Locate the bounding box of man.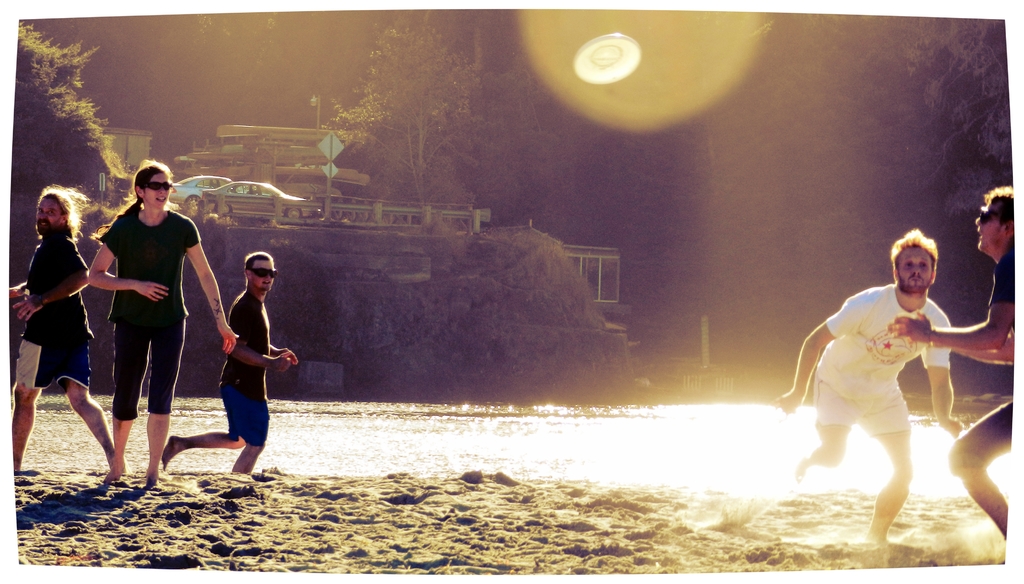
Bounding box: l=771, t=223, r=967, b=545.
